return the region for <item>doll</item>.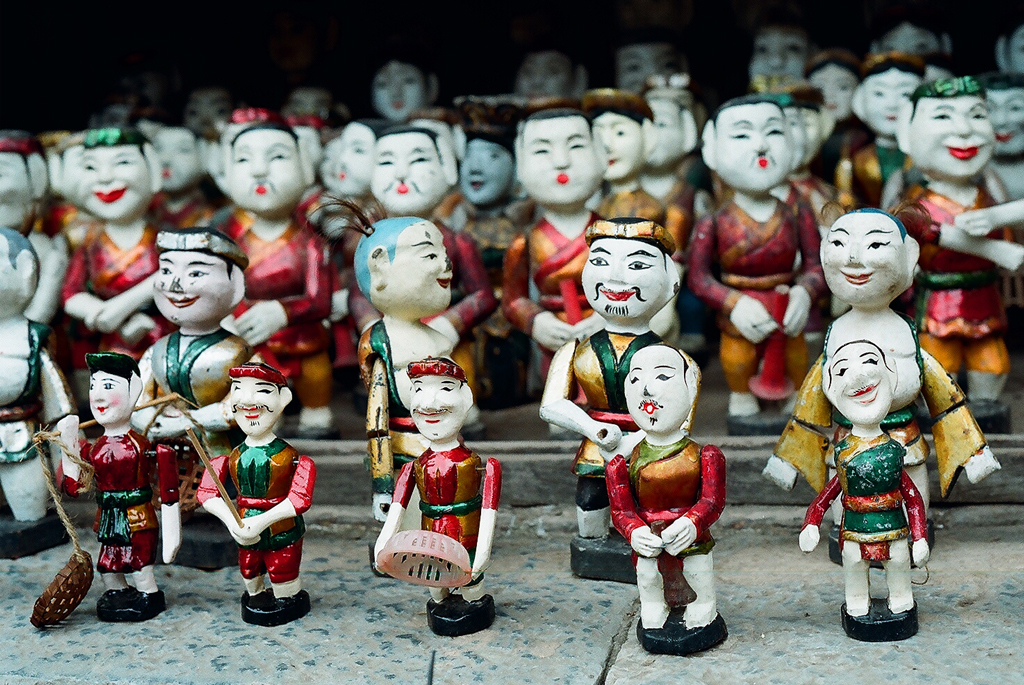
[917,80,1005,374].
